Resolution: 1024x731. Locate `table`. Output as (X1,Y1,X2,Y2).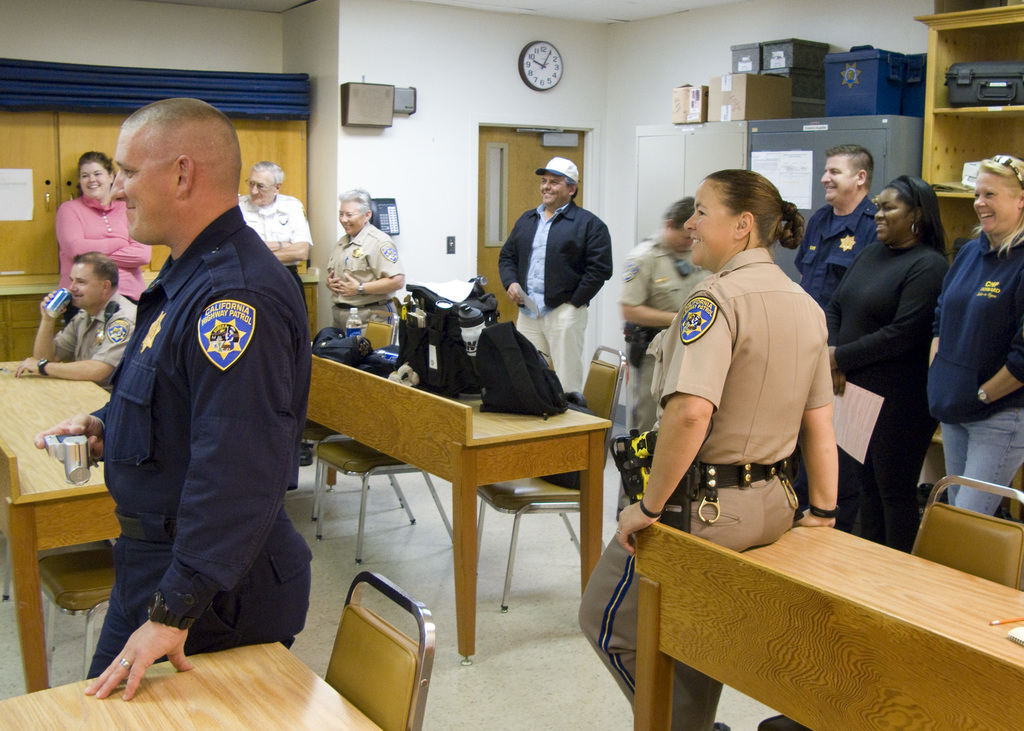
(306,344,631,670).
